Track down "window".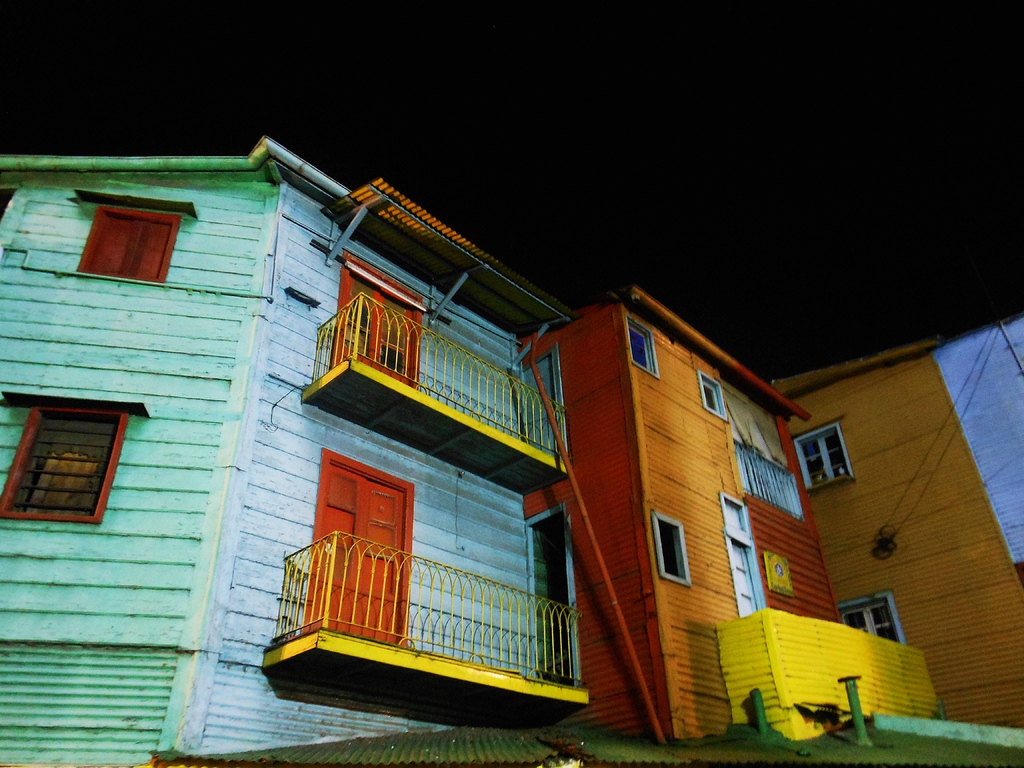
Tracked to 625/320/659/374.
